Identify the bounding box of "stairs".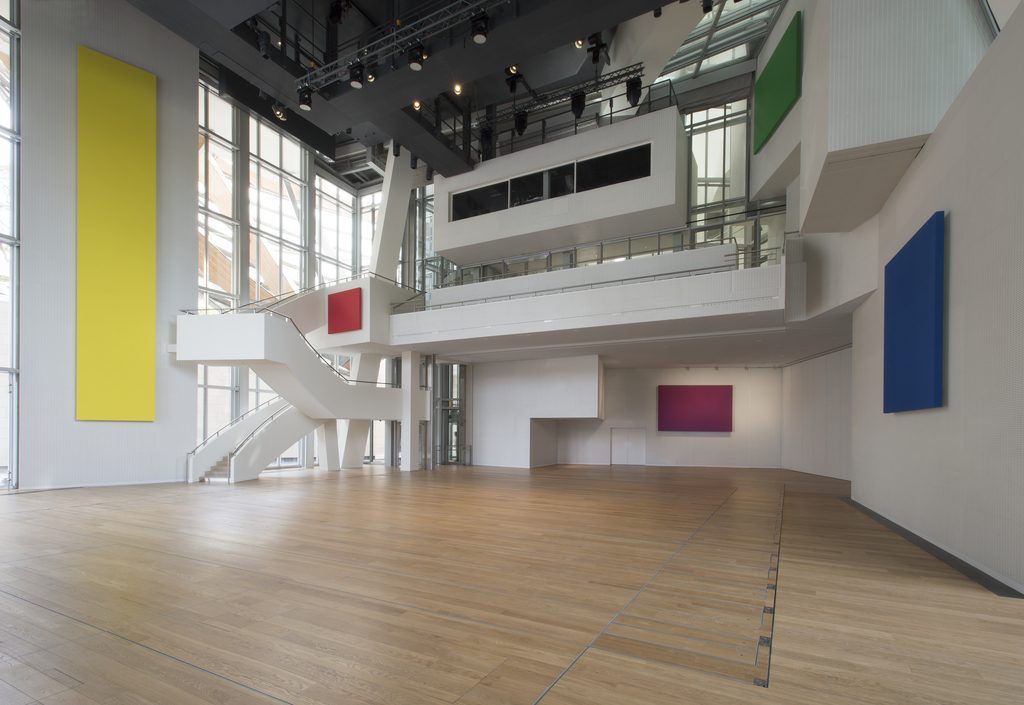
rect(200, 431, 250, 481).
